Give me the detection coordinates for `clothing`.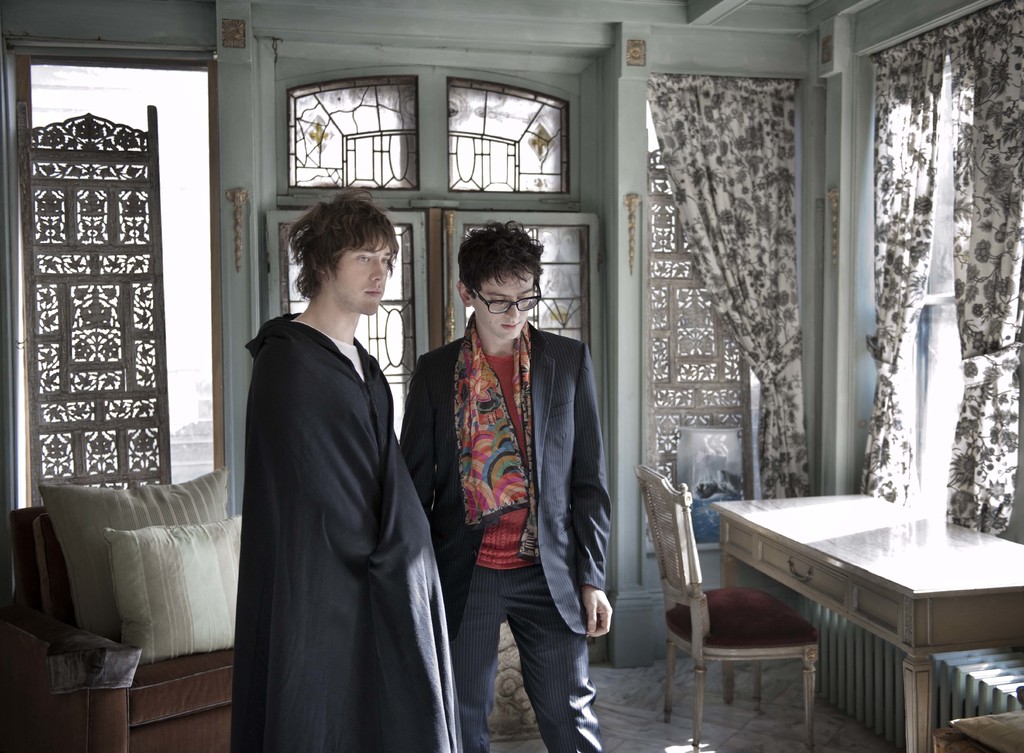
l=395, t=311, r=612, b=752.
